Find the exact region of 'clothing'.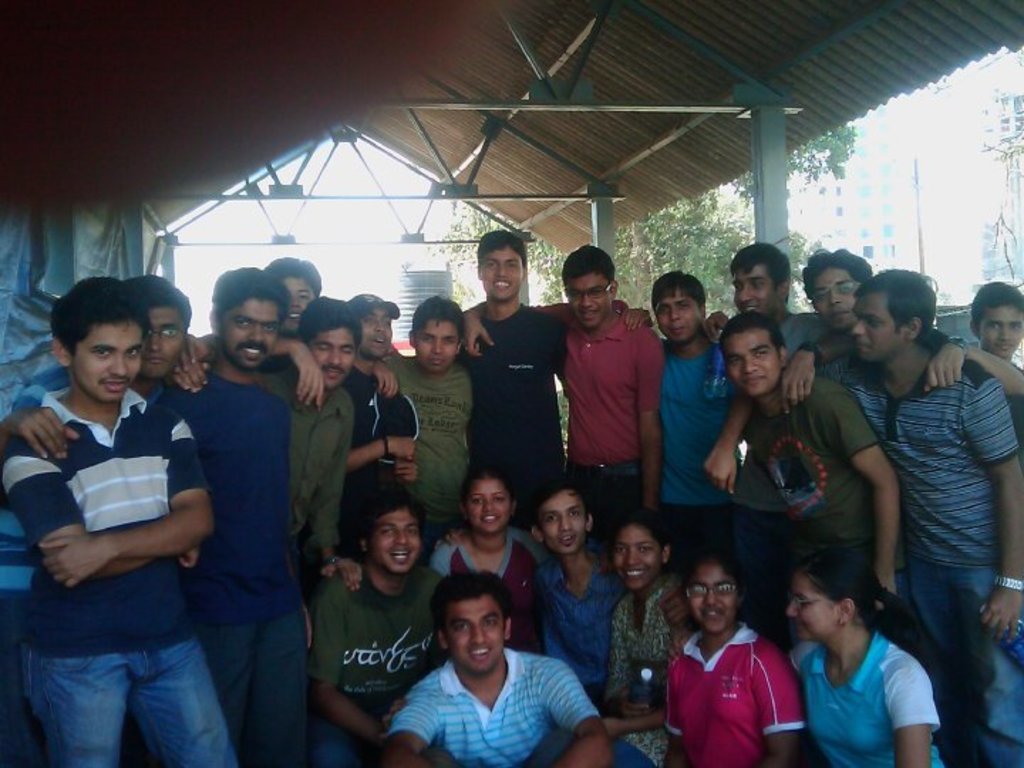
Exact region: <bbox>430, 522, 542, 646</bbox>.
